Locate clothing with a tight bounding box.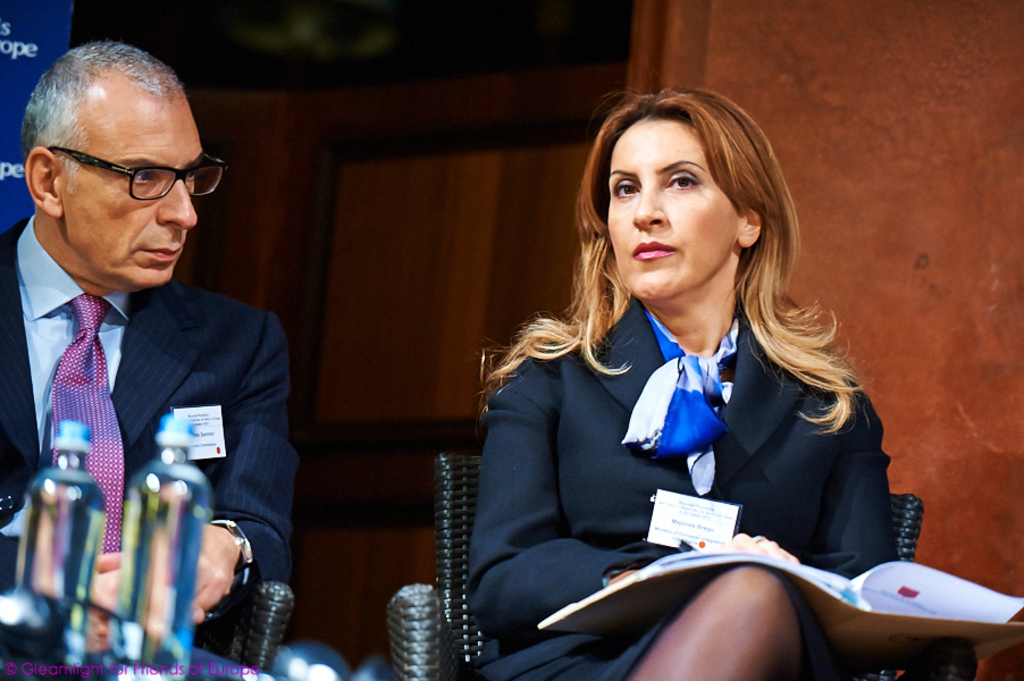
bbox=(471, 293, 893, 680).
